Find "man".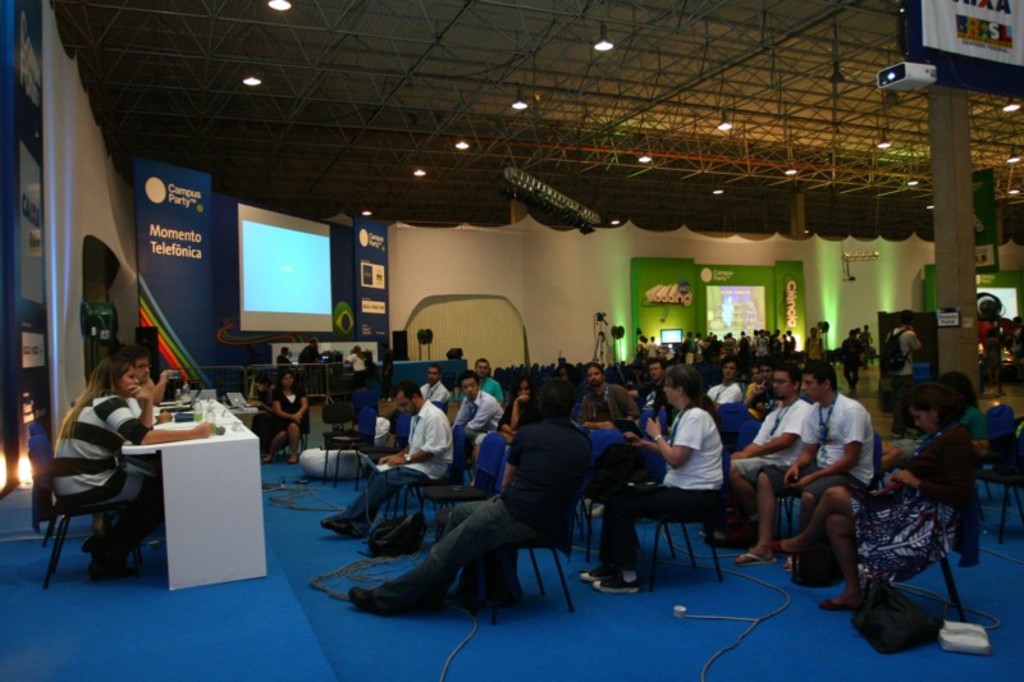
rect(833, 328, 868, 398).
